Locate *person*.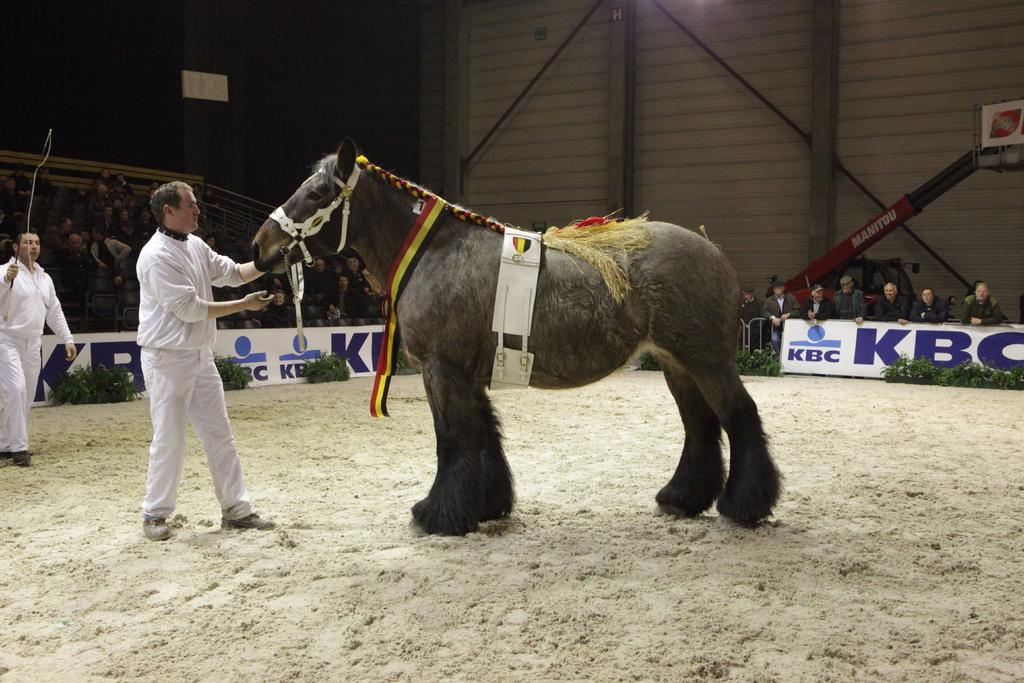
Bounding box: box(30, 163, 58, 195).
